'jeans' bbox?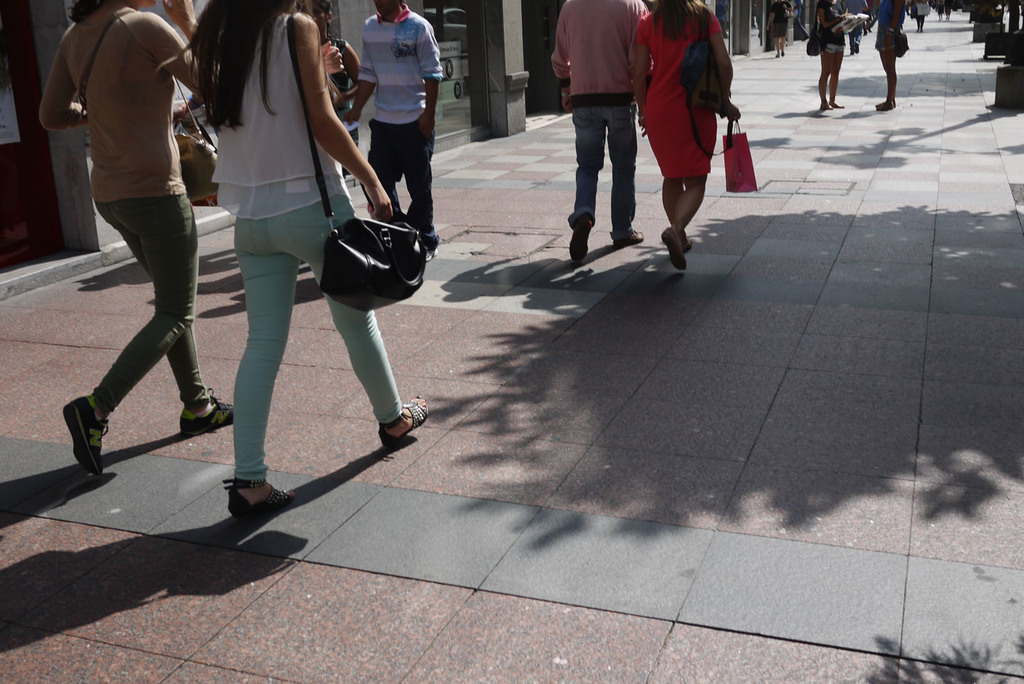
region(572, 82, 636, 238)
